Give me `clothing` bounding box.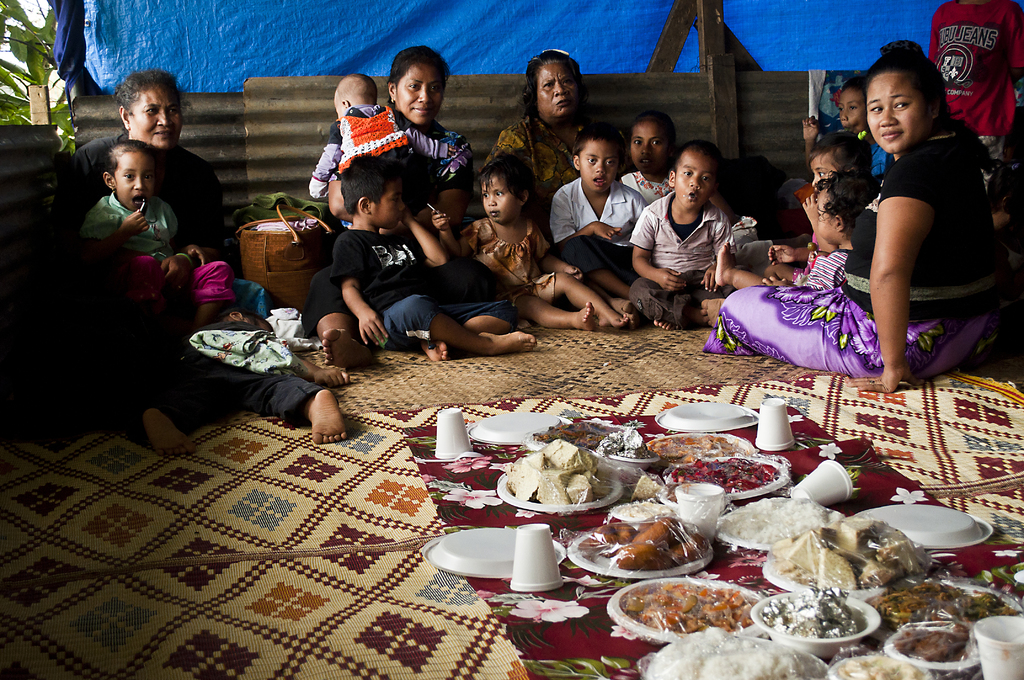
821, 122, 886, 179.
